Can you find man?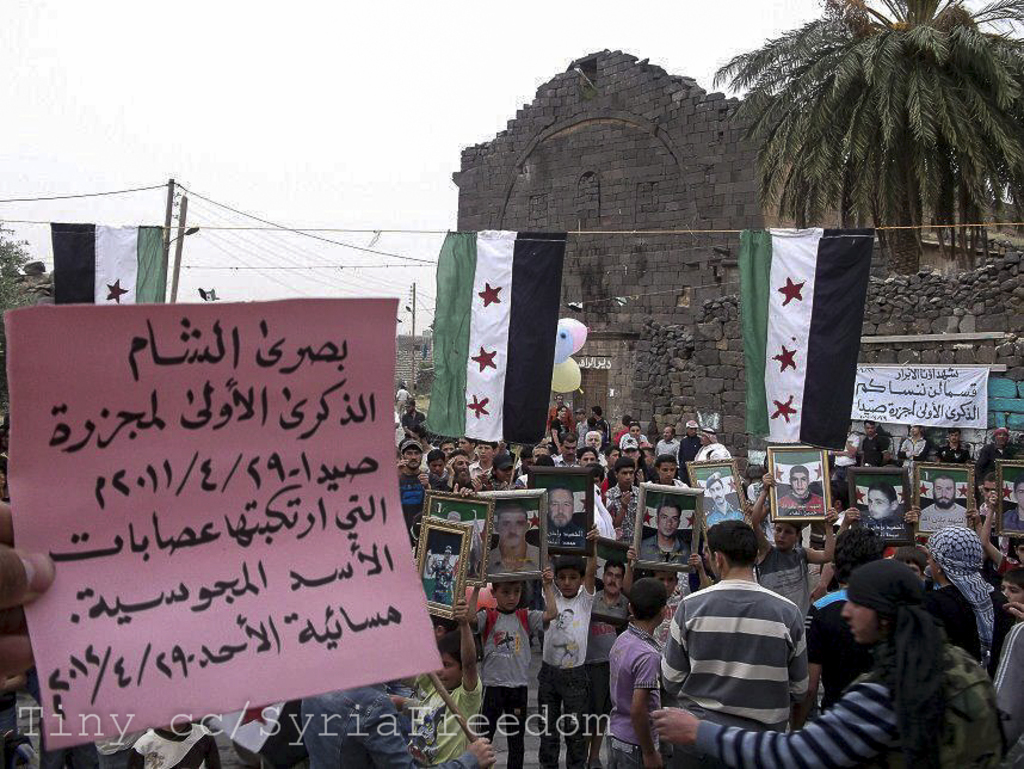
Yes, bounding box: (left=695, top=425, right=728, bottom=461).
